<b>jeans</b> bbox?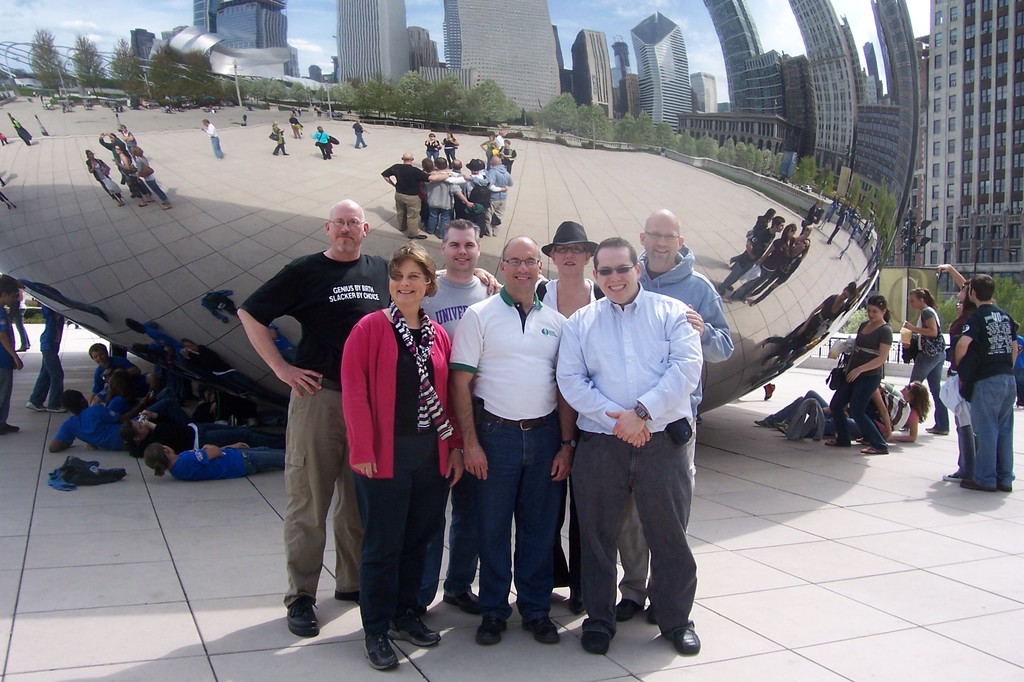
(left=318, top=146, right=331, bottom=159)
